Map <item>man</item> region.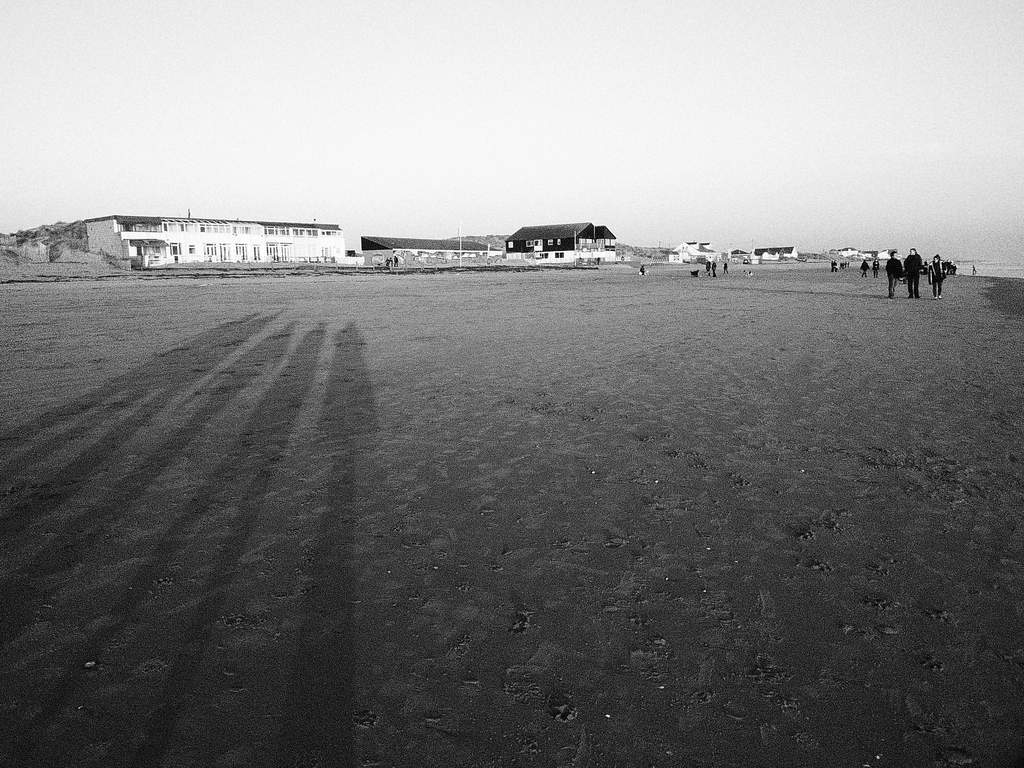
Mapped to (left=900, top=246, right=926, bottom=297).
